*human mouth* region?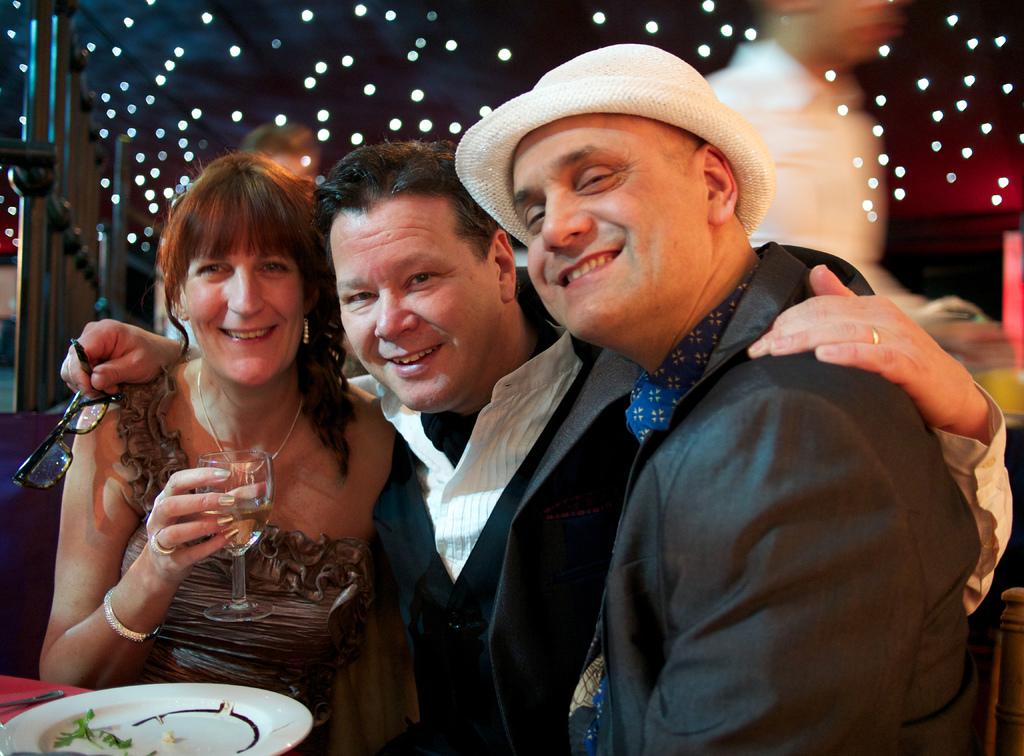
215, 324, 275, 348
